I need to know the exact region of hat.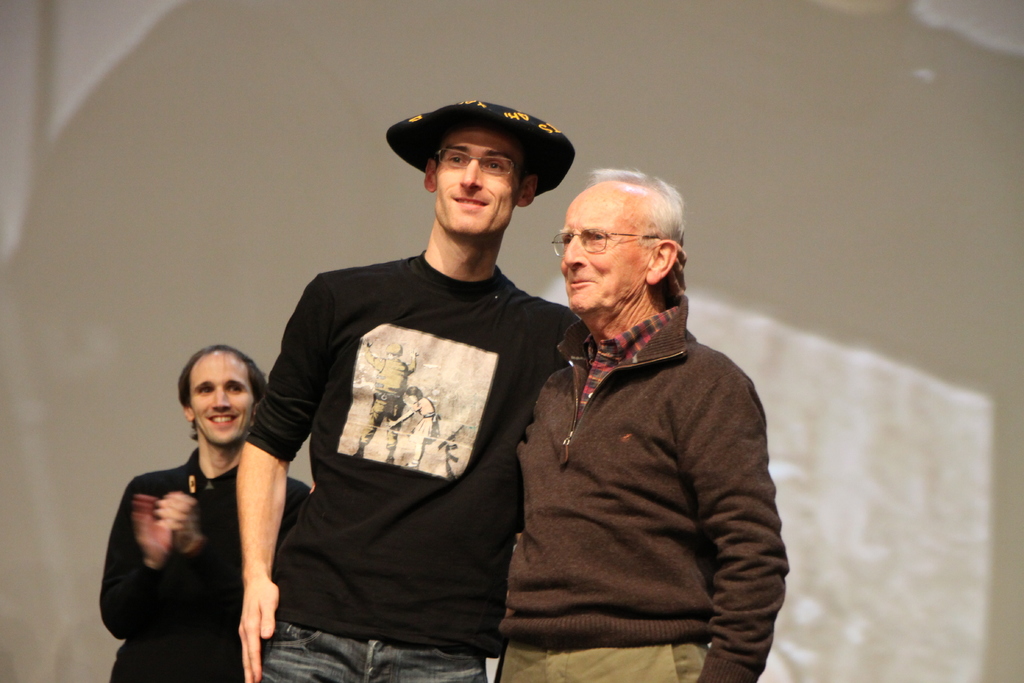
Region: box=[380, 95, 577, 173].
